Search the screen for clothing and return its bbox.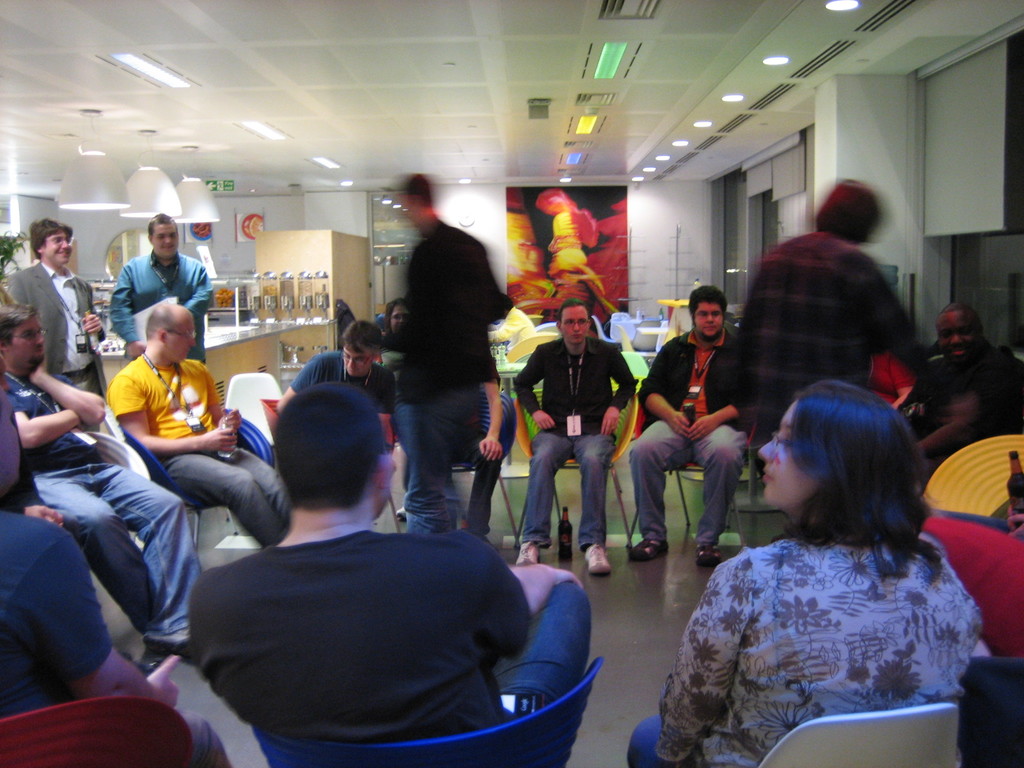
Found: {"x1": 0, "y1": 254, "x2": 108, "y2": 377}.
